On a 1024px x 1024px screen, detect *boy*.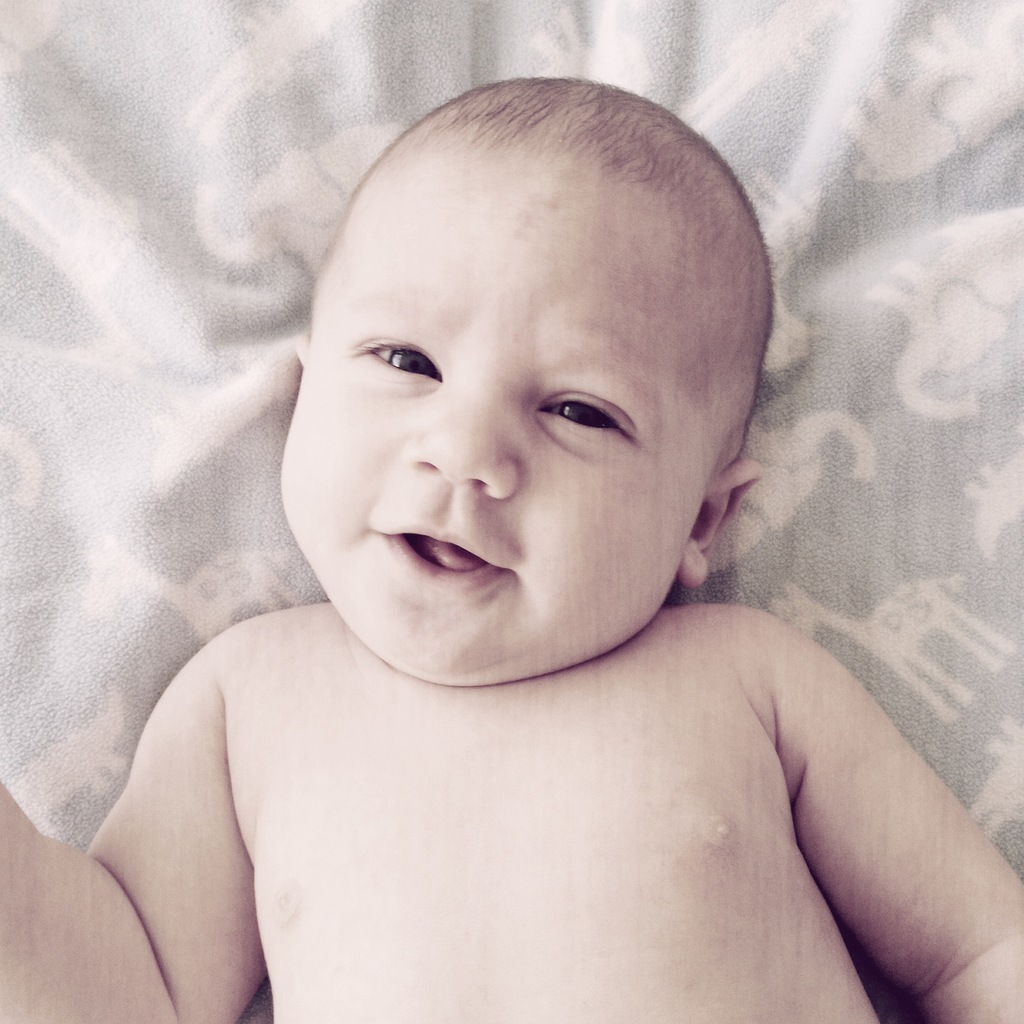
[left=0, top=74, right=1023, bottom=1023].
